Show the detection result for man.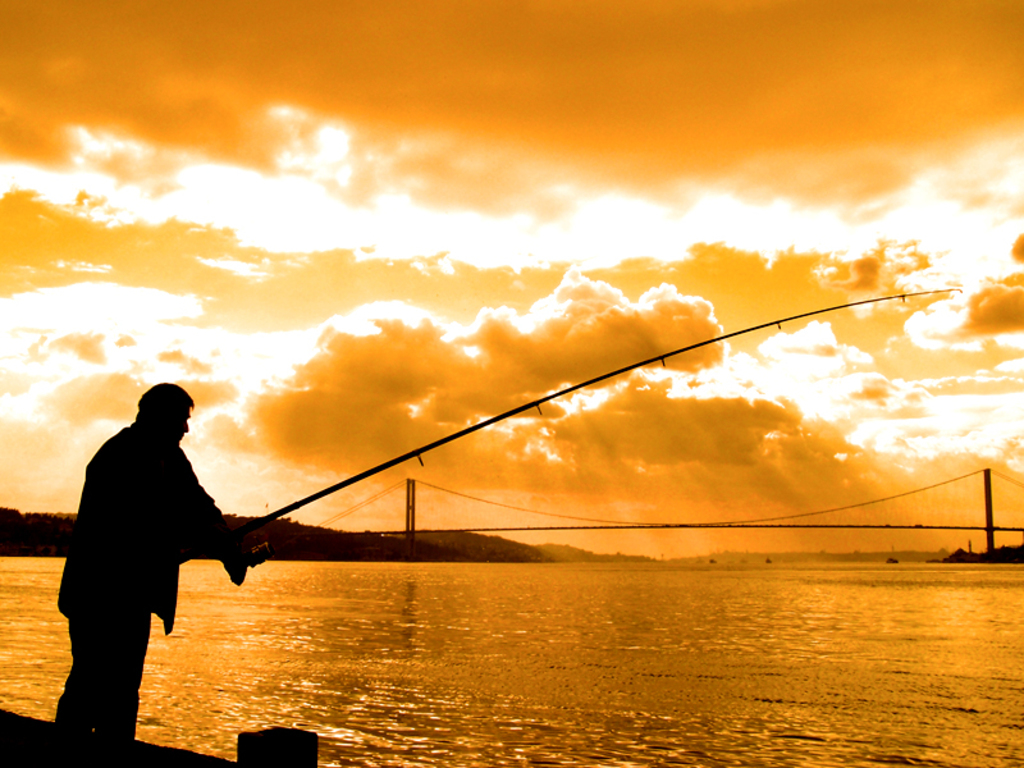
pyautogui.locateOnScreen(49, 378, 251, 742).
